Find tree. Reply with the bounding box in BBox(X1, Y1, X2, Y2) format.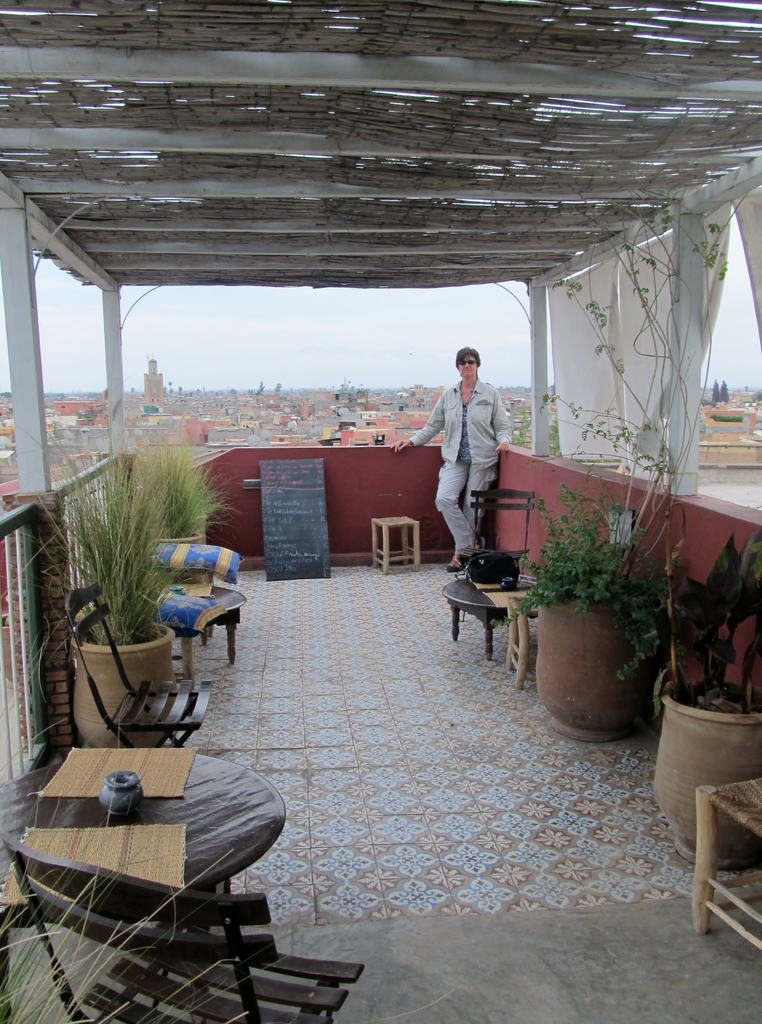
BBox(510, 406, 563, 456).
